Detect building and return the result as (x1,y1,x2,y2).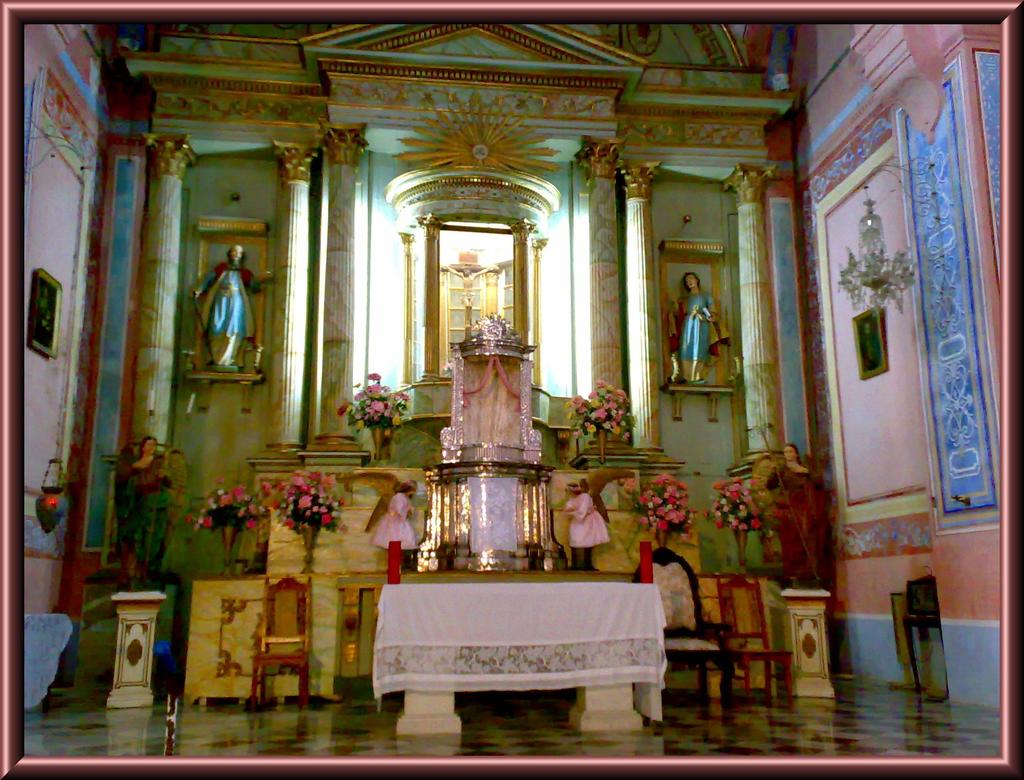
(24,24,1001,758).
